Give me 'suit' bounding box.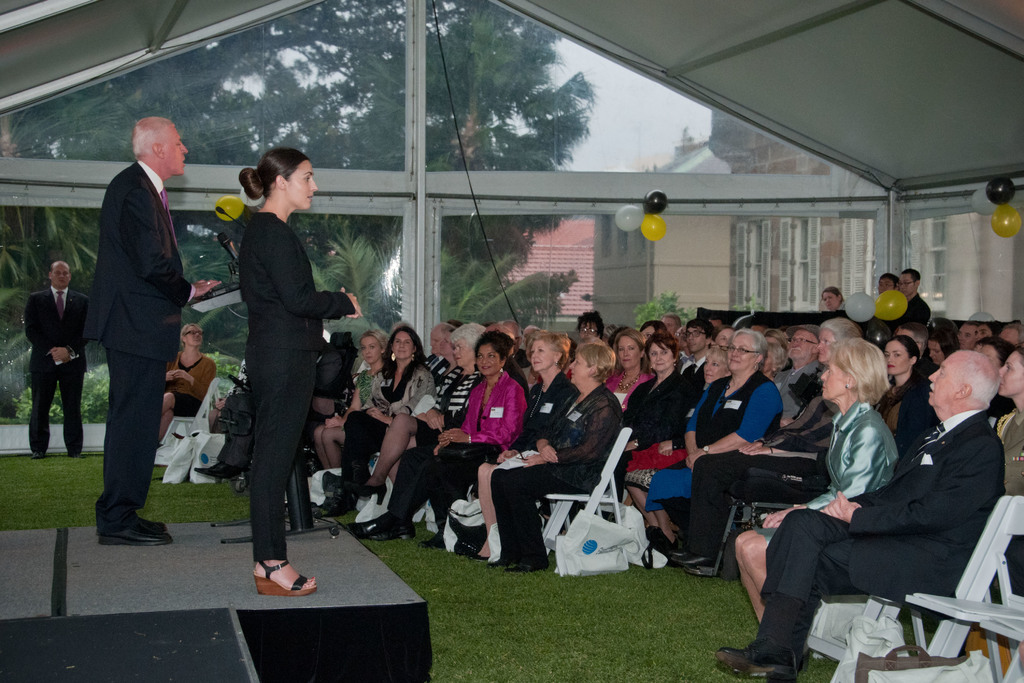
[759, 413, 1007, 666].
